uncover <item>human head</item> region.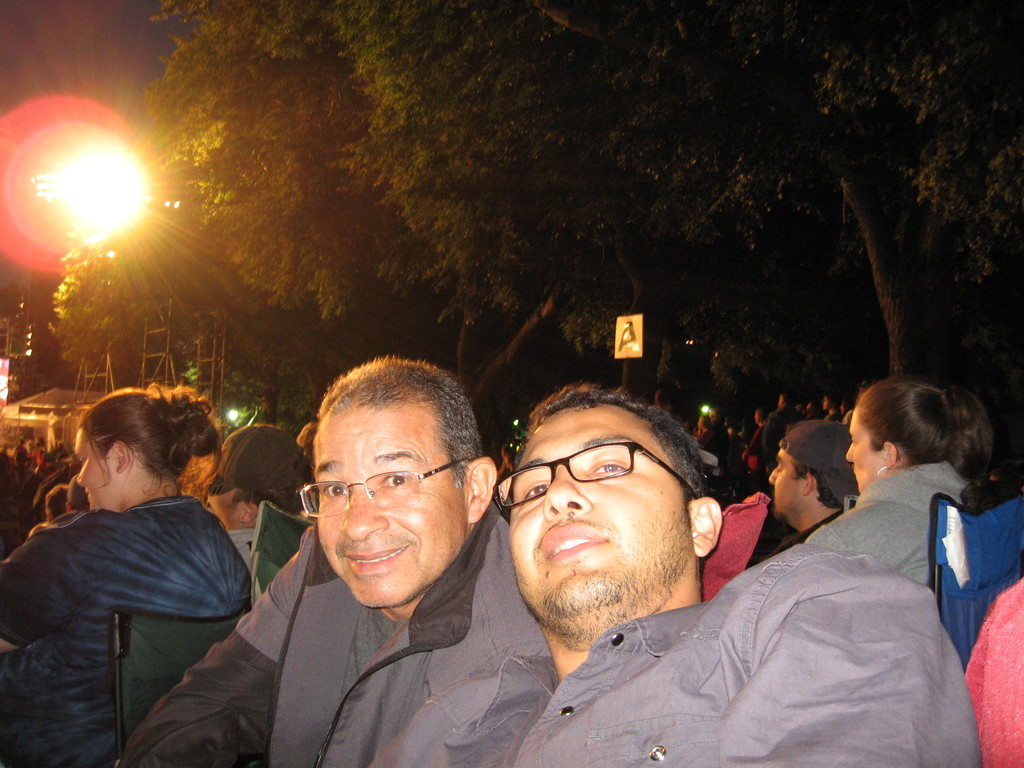
Uncovered: 45 484 68 519.
